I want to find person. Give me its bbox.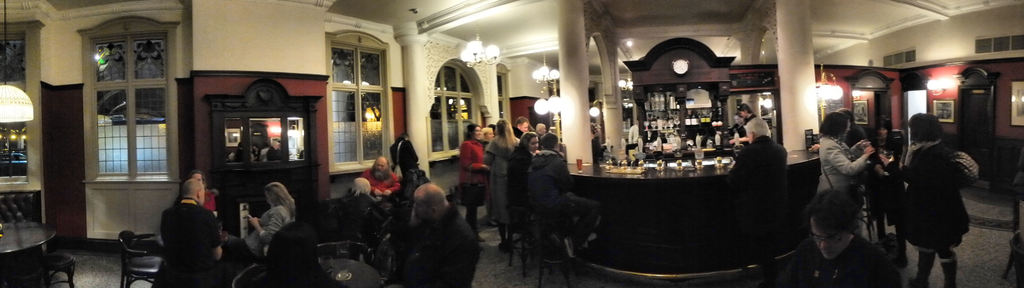
[732, 105, 774, 145].
